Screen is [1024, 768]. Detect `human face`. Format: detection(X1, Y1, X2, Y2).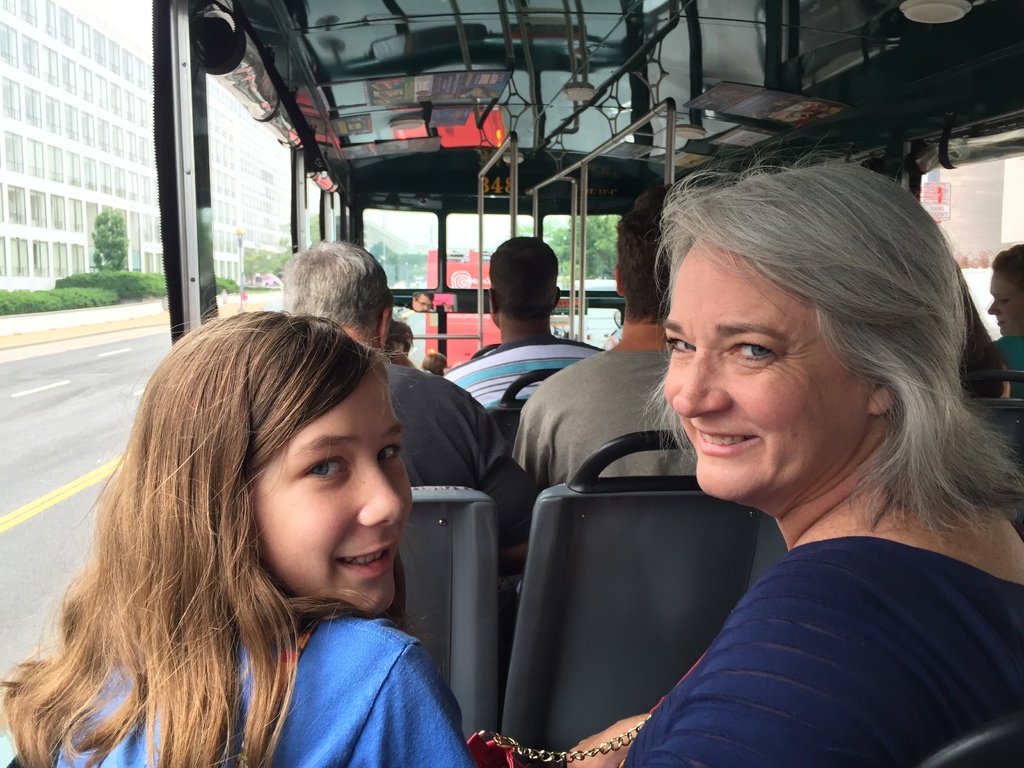
detection(257, 367, 415, 614).
